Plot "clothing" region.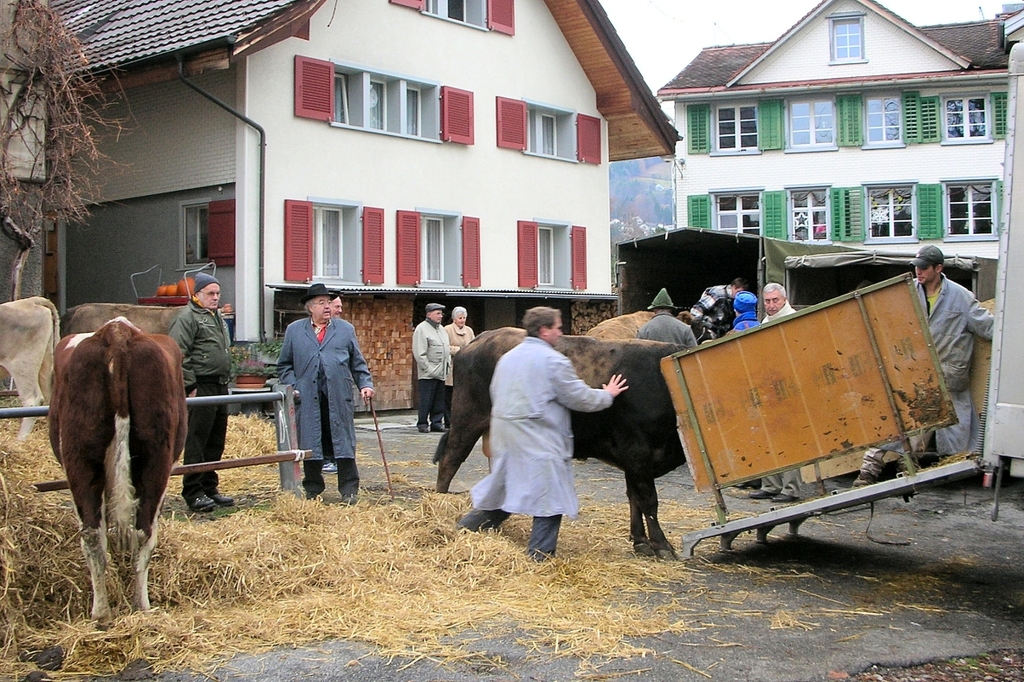
Plotted at BBox(172, 294, 233, 507).
